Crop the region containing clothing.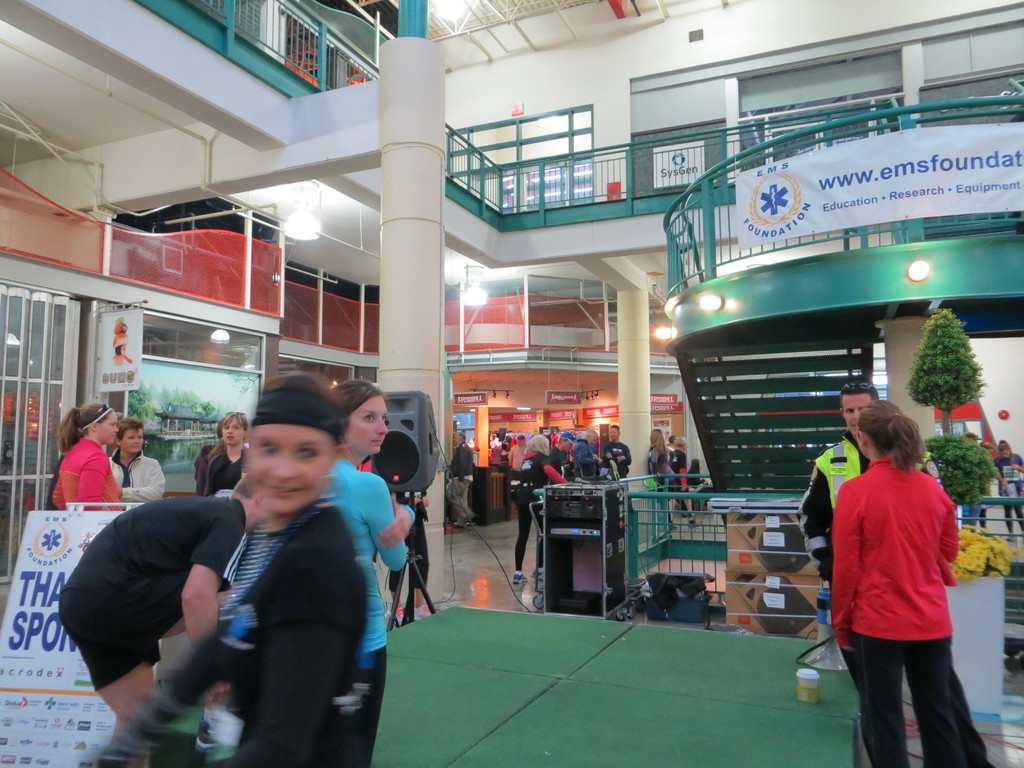
Crop region: bbox=(650, 444, 681, 501).
